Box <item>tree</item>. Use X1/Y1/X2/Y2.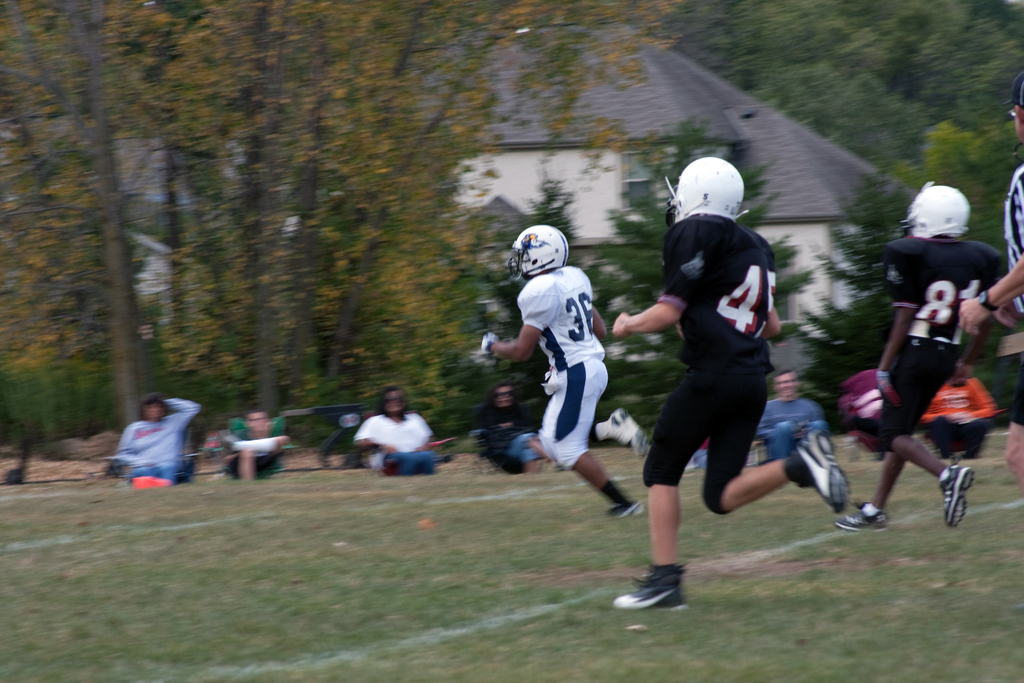
0/0/180/439.
